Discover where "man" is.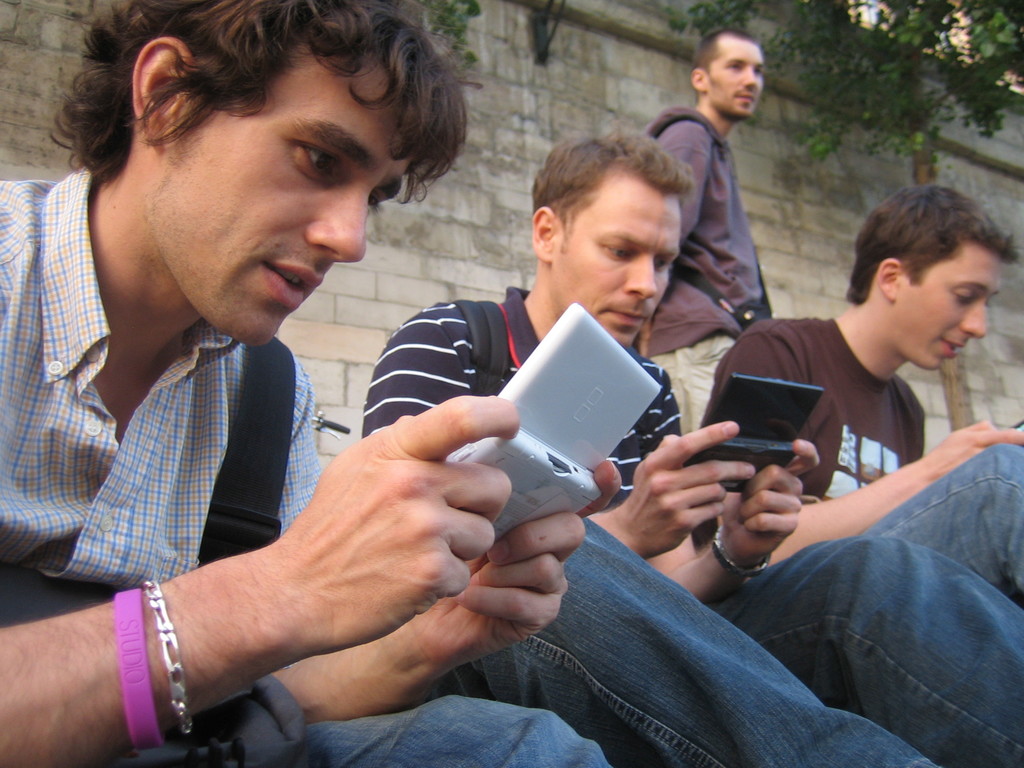
Discovered at crop(0, 0, 625, 767).
